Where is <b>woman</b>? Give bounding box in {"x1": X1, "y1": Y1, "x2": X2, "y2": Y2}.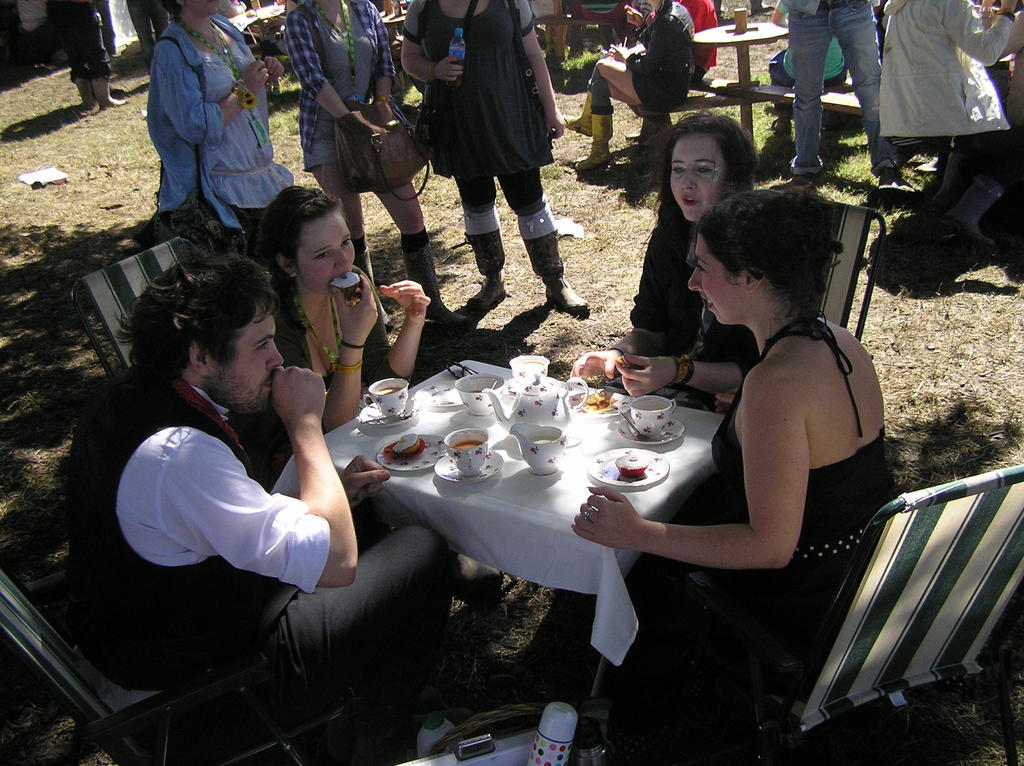
{"x1": 573, "y1": 189, "x2": 888, "y2": 666}.
